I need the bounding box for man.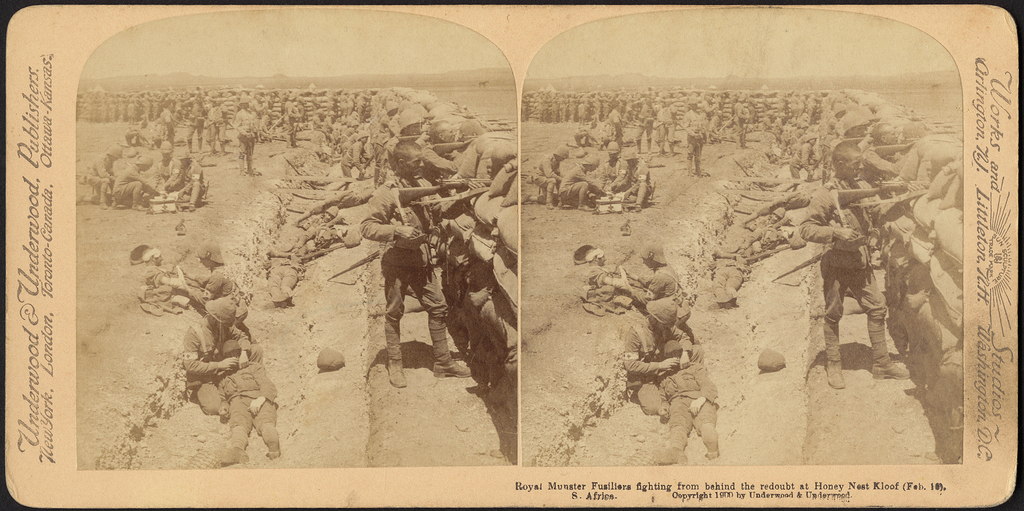
Here it is: Rect(659, 342, 726, 457).
